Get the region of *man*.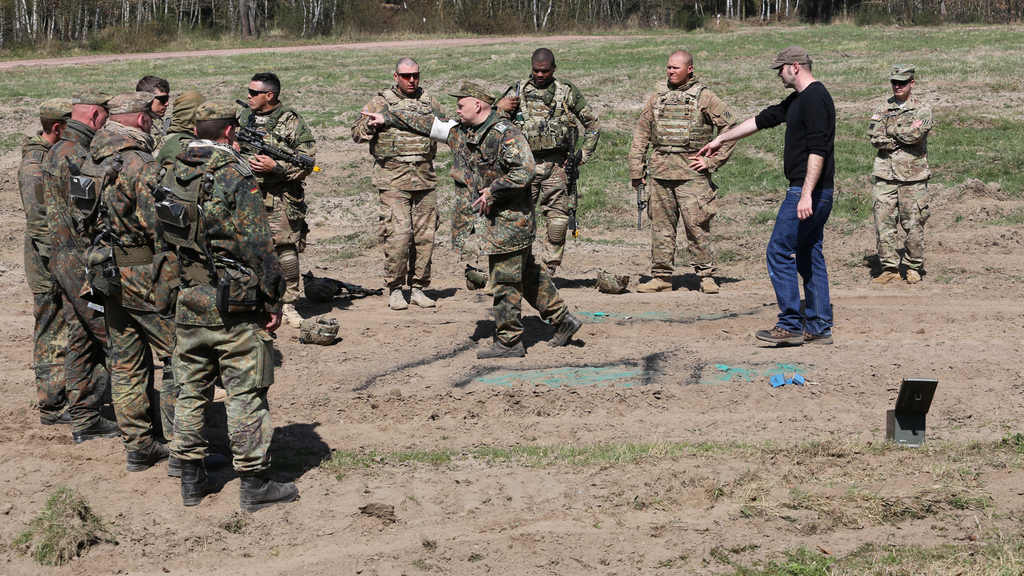
[x1=76, y1=78, x2=161, y2=482].
